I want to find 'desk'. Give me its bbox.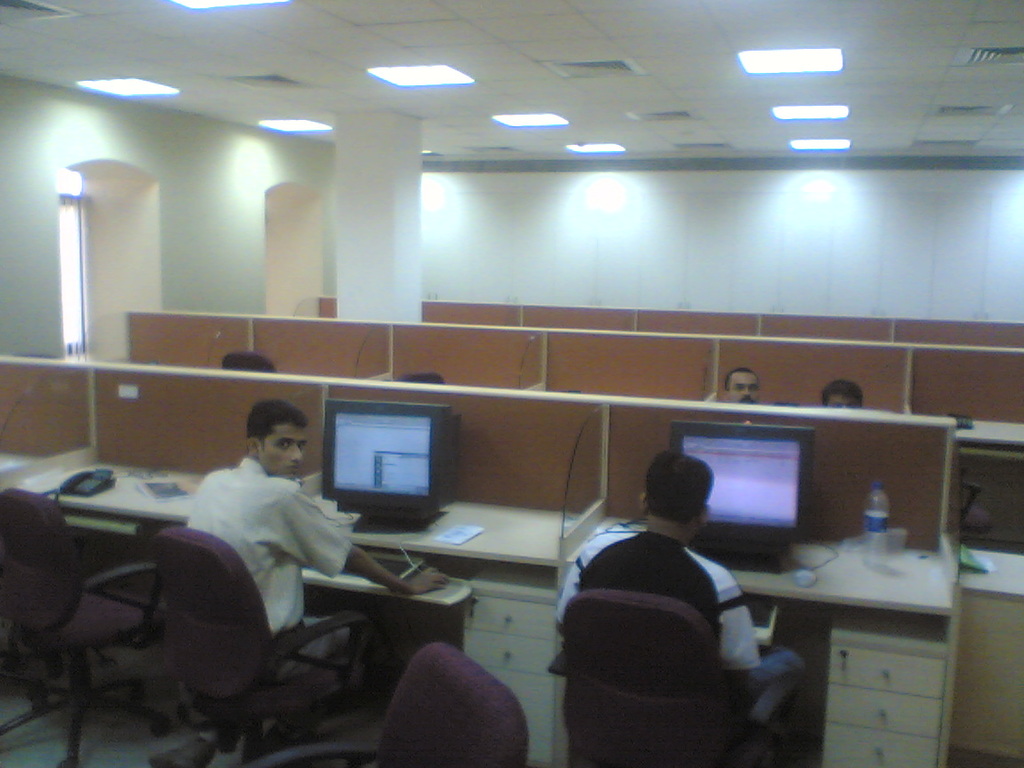
(514,478,886,767).
